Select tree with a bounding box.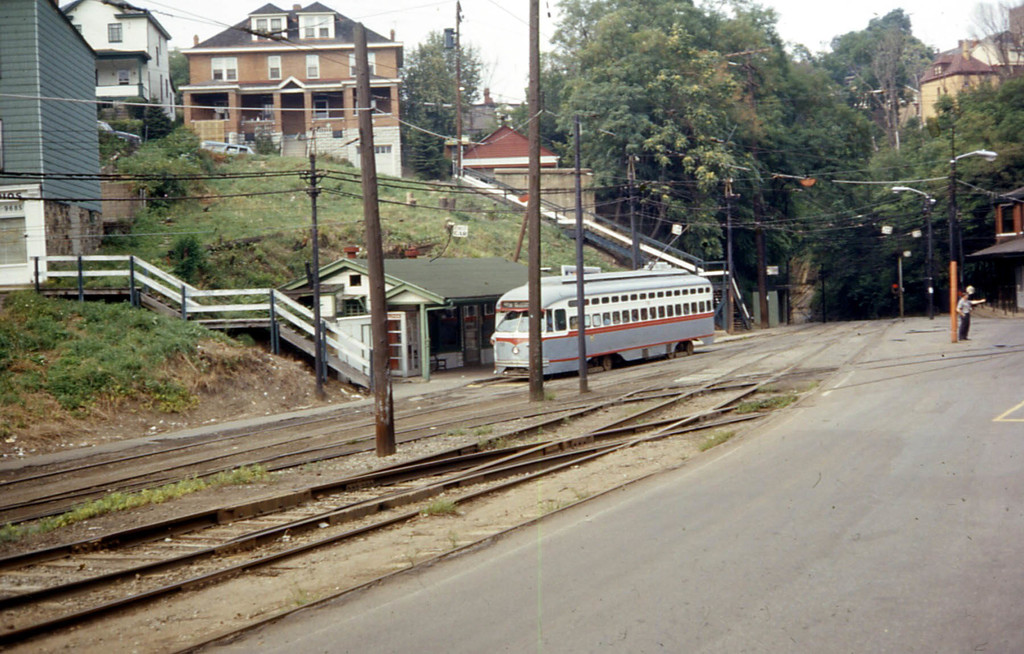
(965, 0, 1018, 80).
